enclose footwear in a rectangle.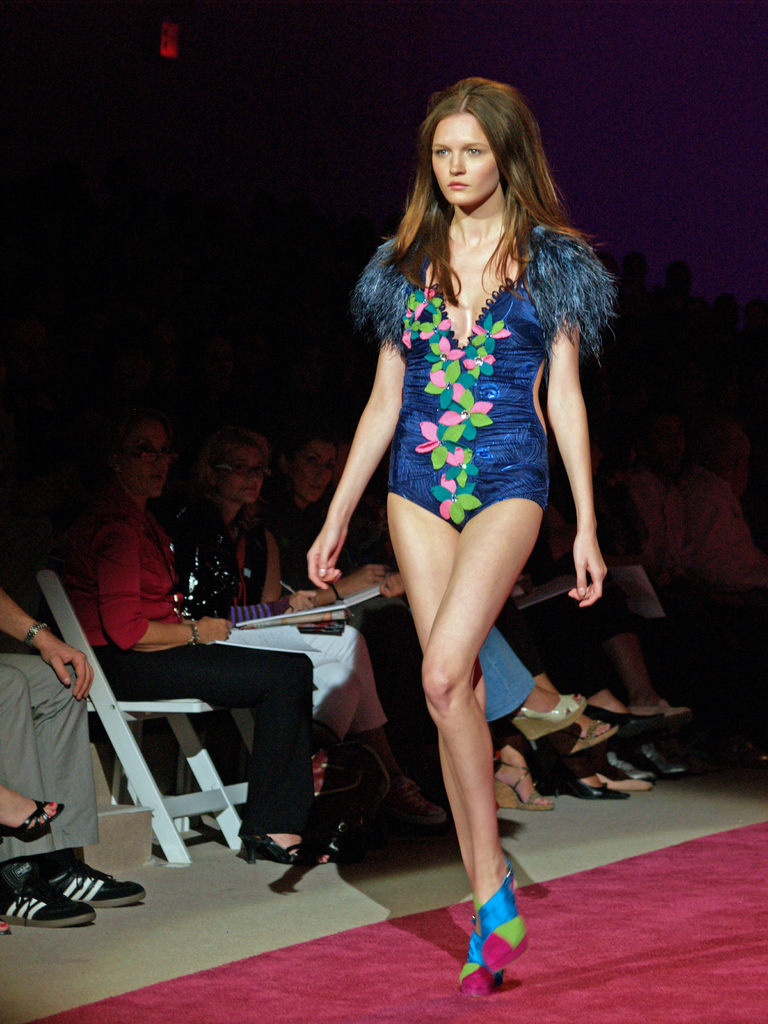
520, 692, 588, 725.
